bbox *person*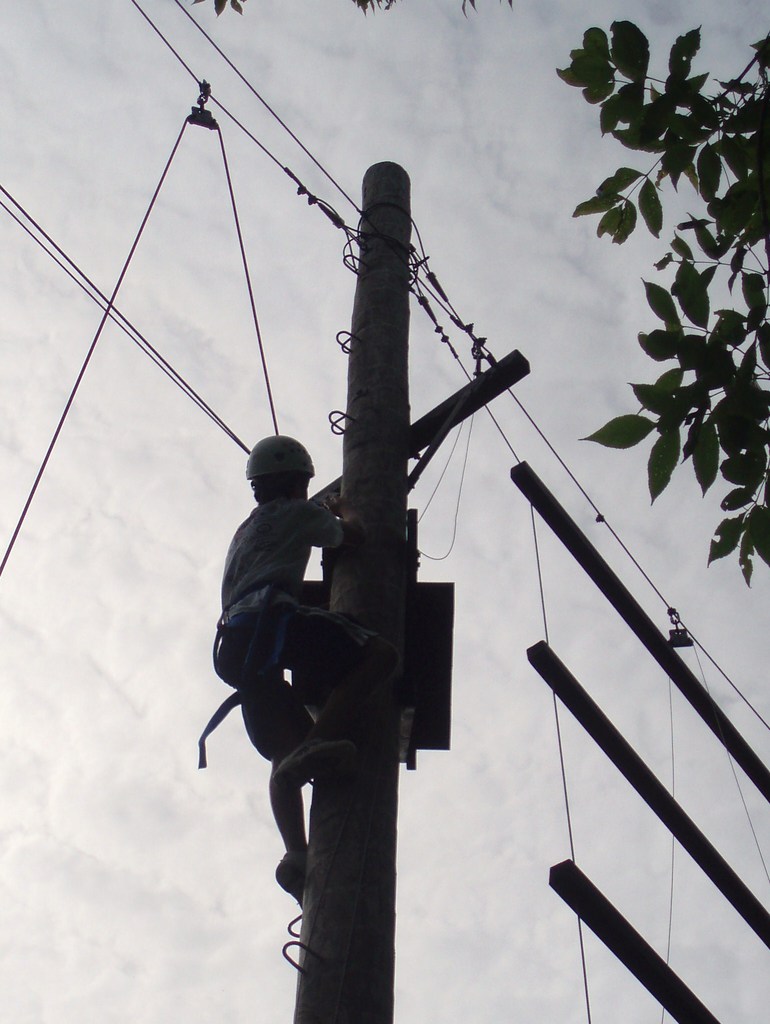
<bbox>211, 414, 415, 966</bbox>
